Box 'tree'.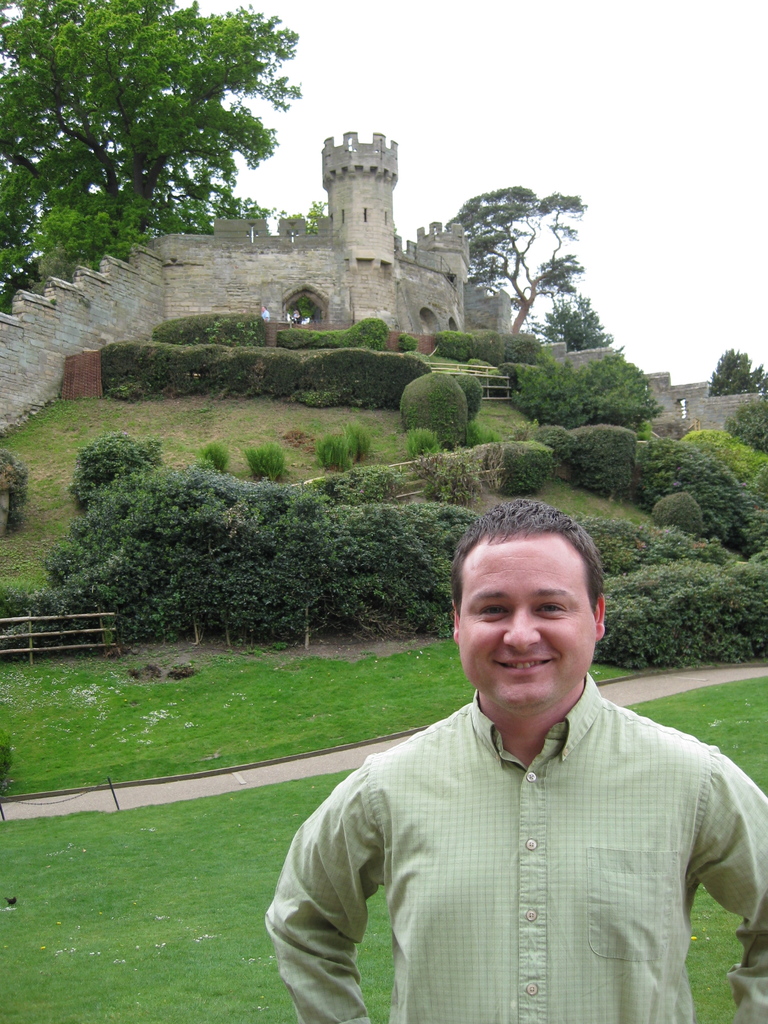
<region>709, 348, 767, 397</region>.
